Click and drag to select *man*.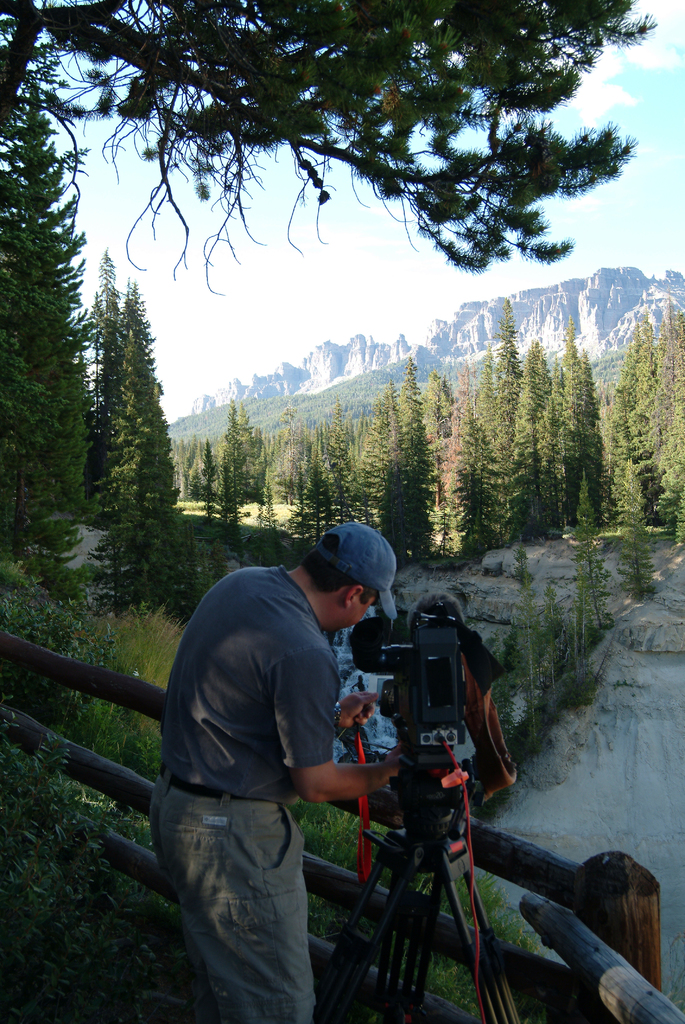
Selection: <region>146, 522, 398, 1023</region>.
